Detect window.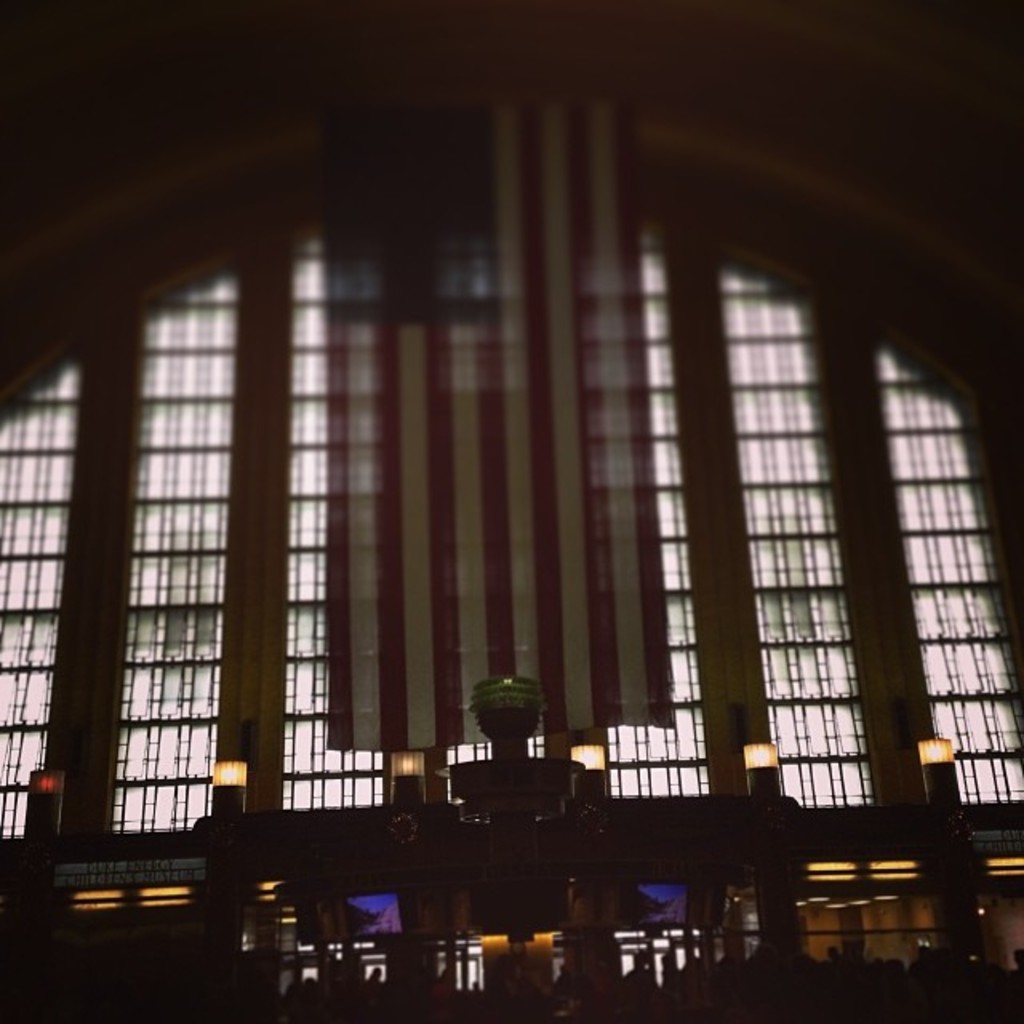
Detected at l=0, t=365, r=74, b=845.
